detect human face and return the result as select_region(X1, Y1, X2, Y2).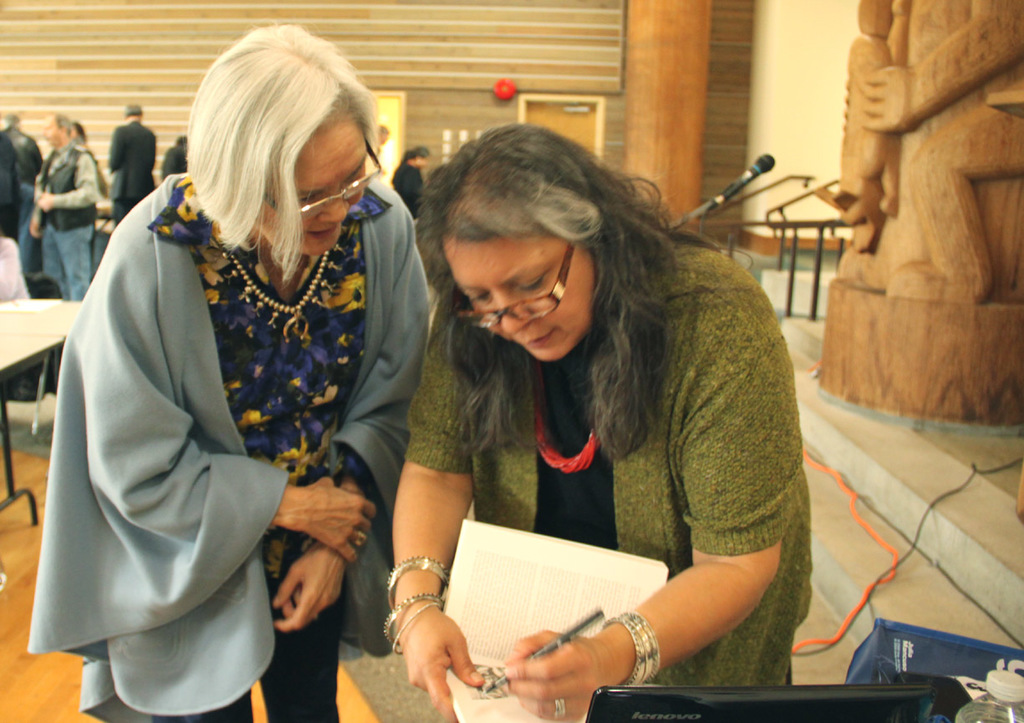
select_region(255, 107, 366, 258).
